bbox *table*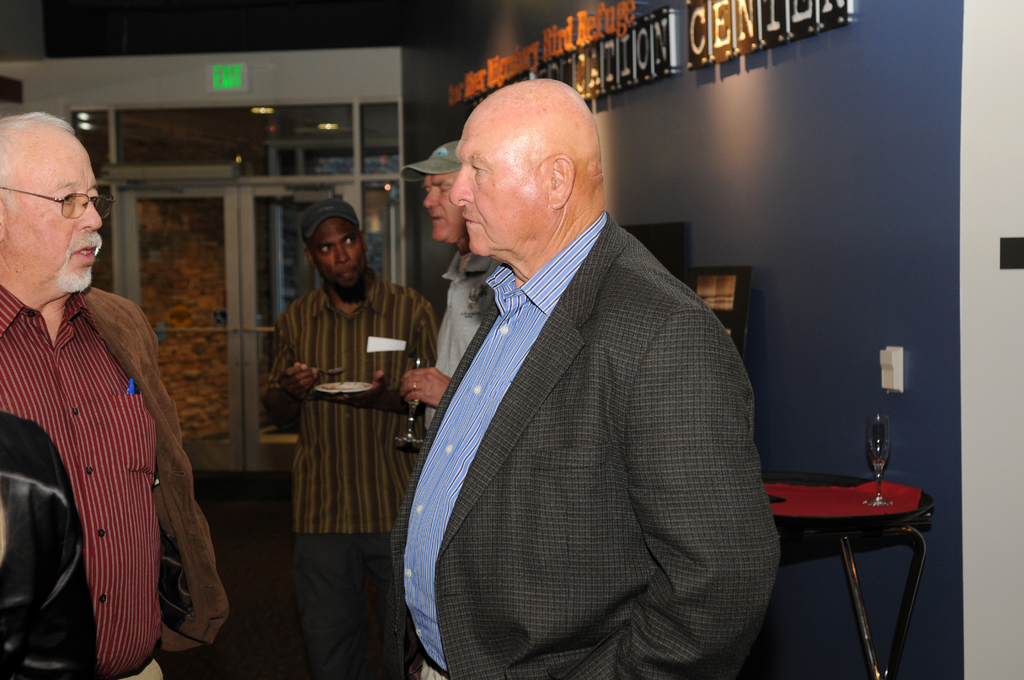
{"x1": 761, "y1": 475, "x2": 935, "y2": 679}
